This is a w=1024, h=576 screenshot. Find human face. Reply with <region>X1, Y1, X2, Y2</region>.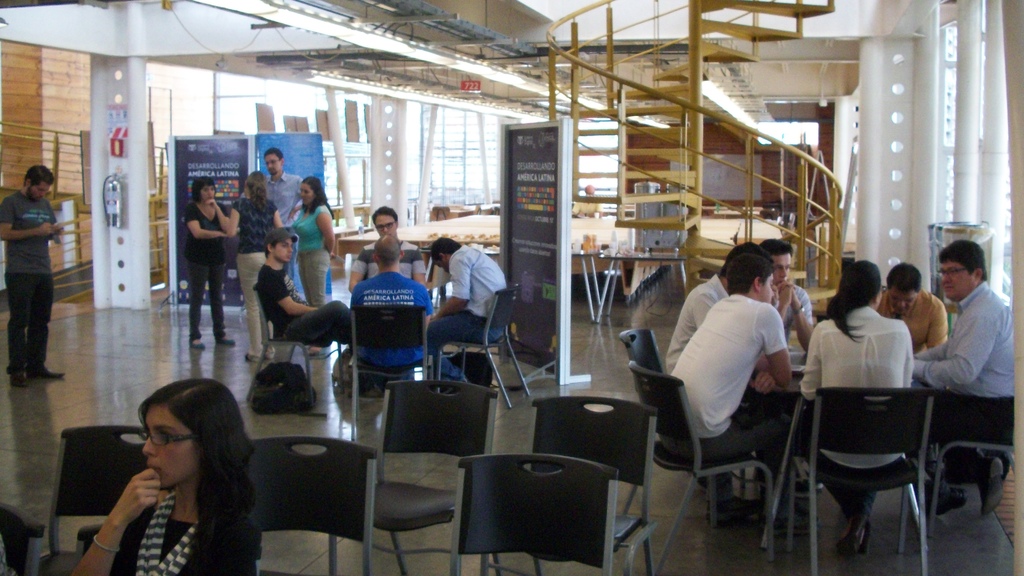
<region>890, 288, 917, 313</region>.
